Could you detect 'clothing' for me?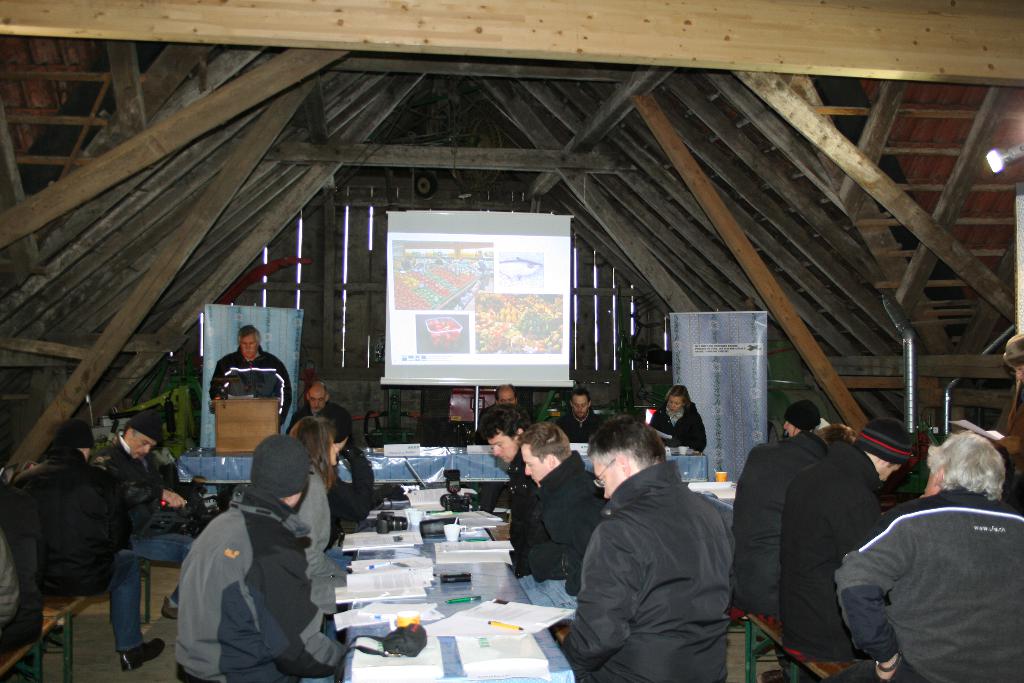
Detection result: x1=519 y1=447 x2=610 y2=601.
